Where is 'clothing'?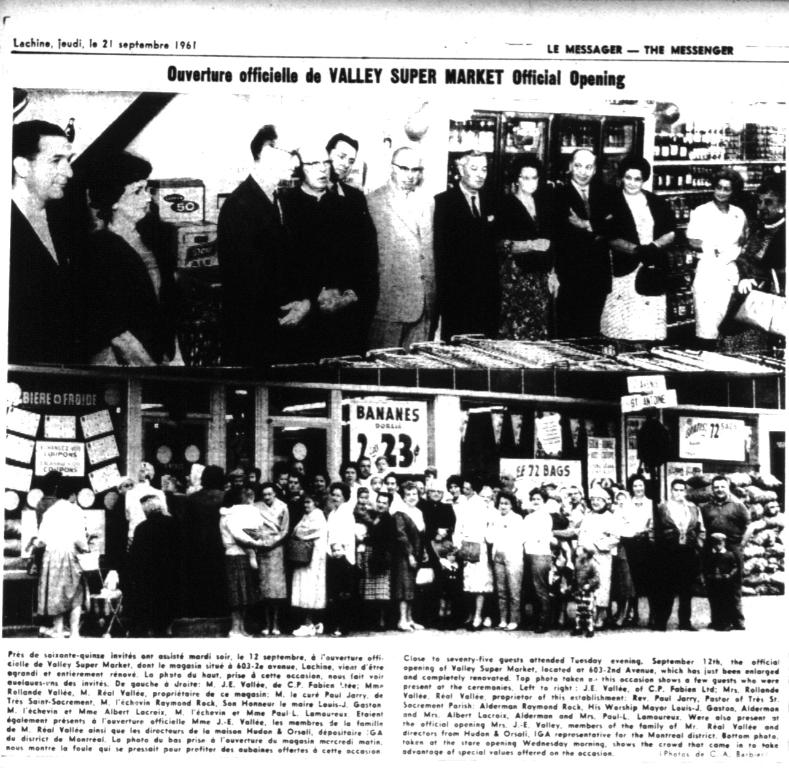
box(701, 490, 754, 627).
